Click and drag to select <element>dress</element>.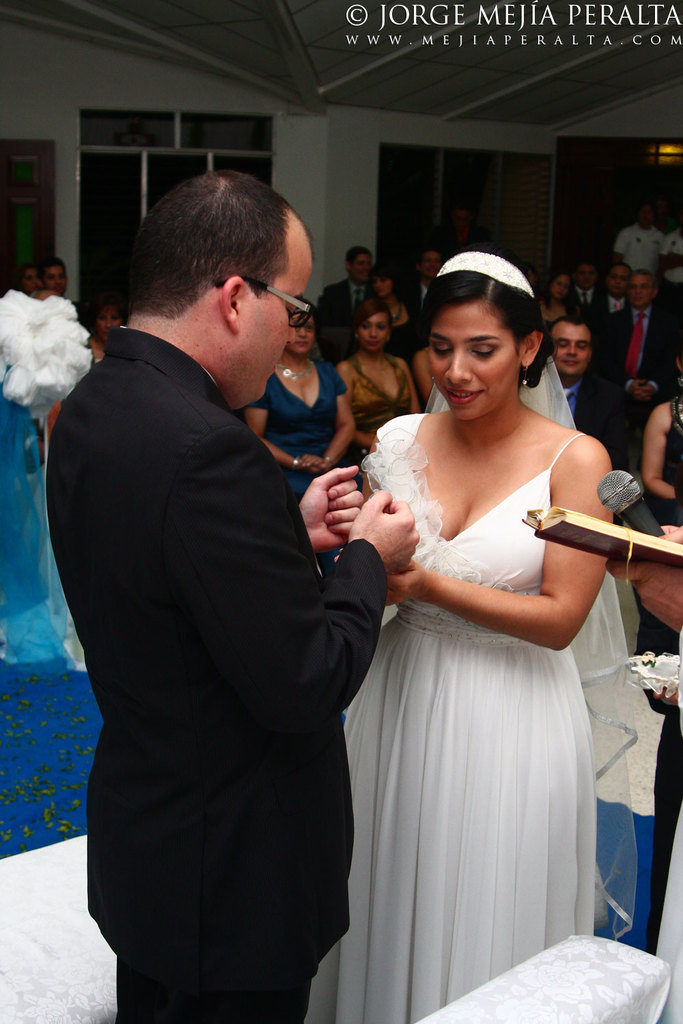
Selection: <bbox>337, 413, 591, 1023</bbox>.
